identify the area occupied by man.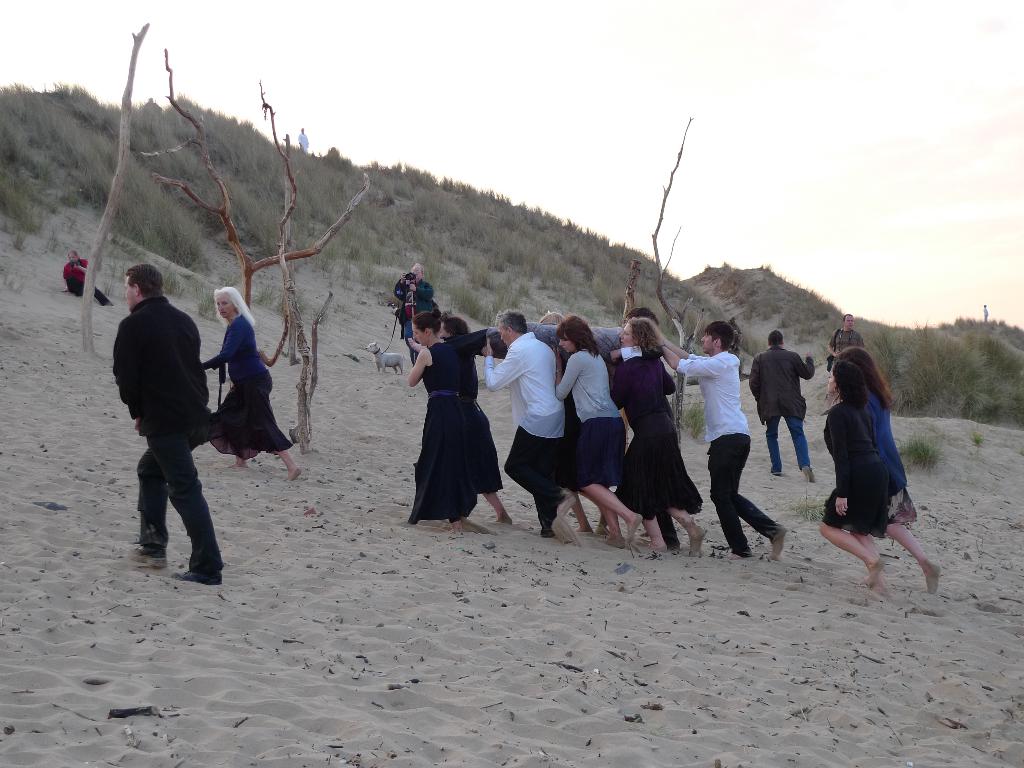
Area: [479, 307, 578, 543].
